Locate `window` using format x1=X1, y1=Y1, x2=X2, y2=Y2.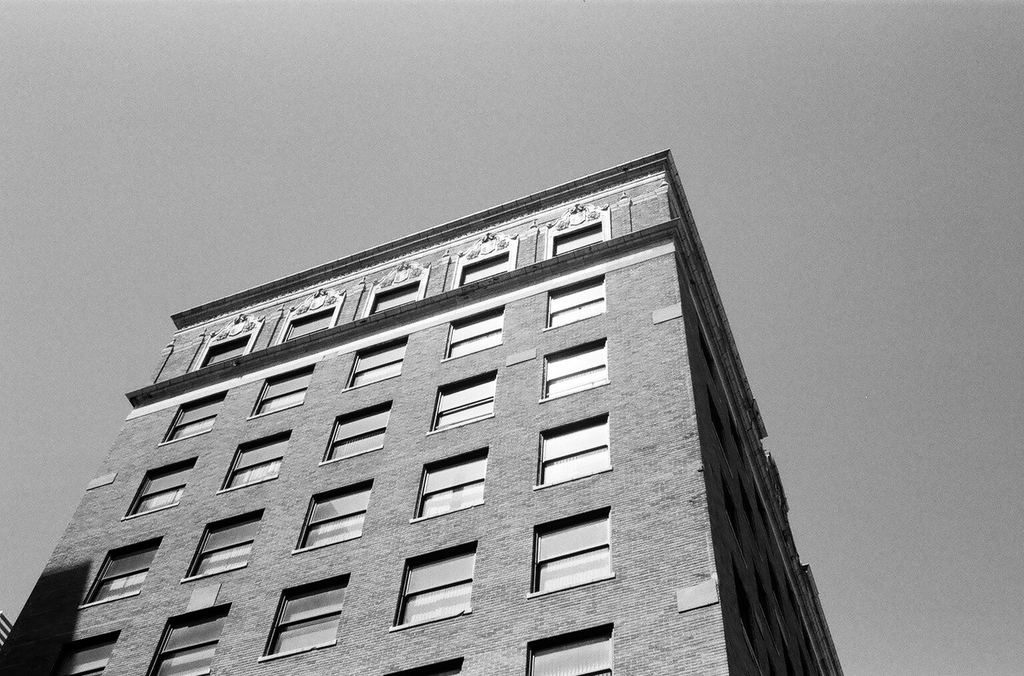
x1=456, y1=248, x2=509, y2=285.
